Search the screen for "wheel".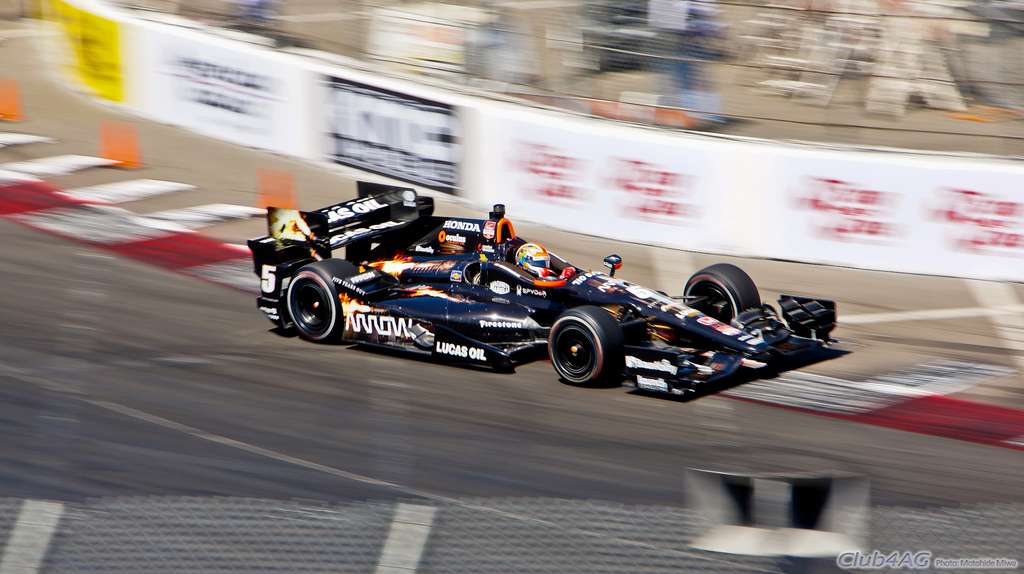
Found at <bbox>684, 264, 766, 322</bbox>.
